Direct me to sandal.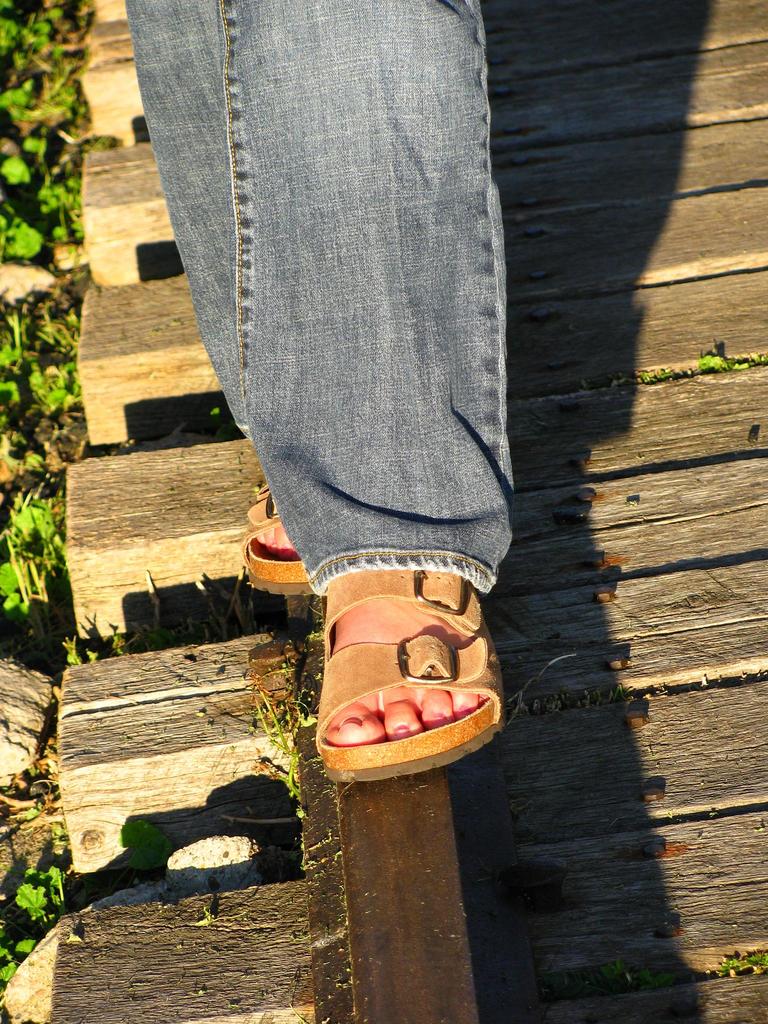
Direction: [left=238, top=476, right=315, bottom=595].
